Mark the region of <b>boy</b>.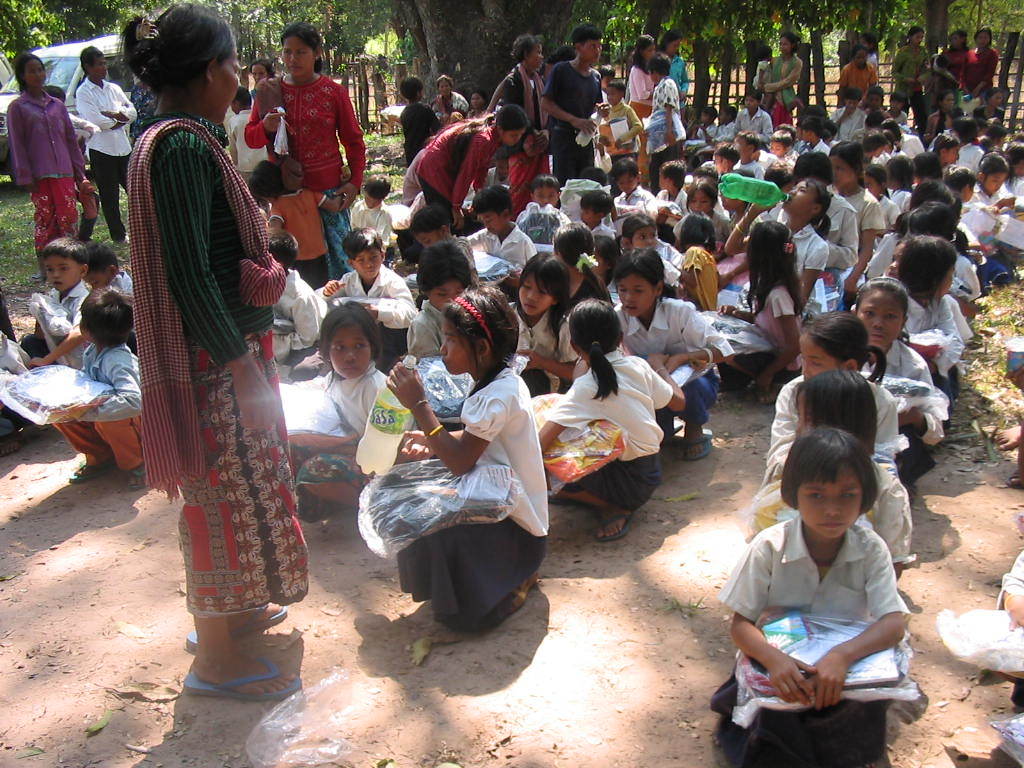
Region: bbox(714, 106, 738, 144).
